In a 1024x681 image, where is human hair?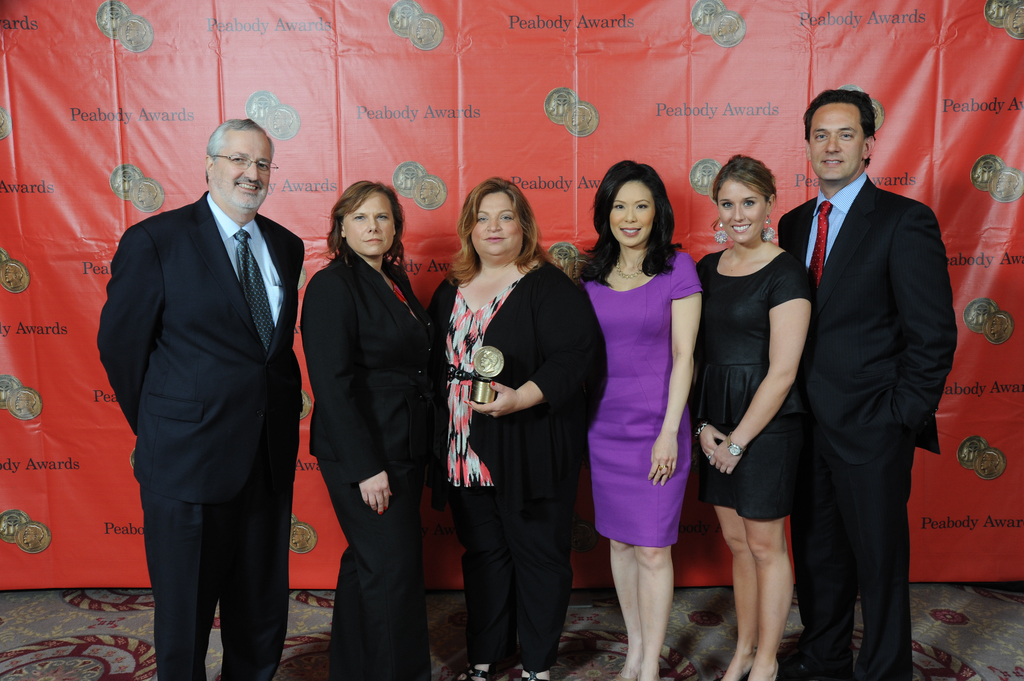
locate(319, 180, 409, 278).
